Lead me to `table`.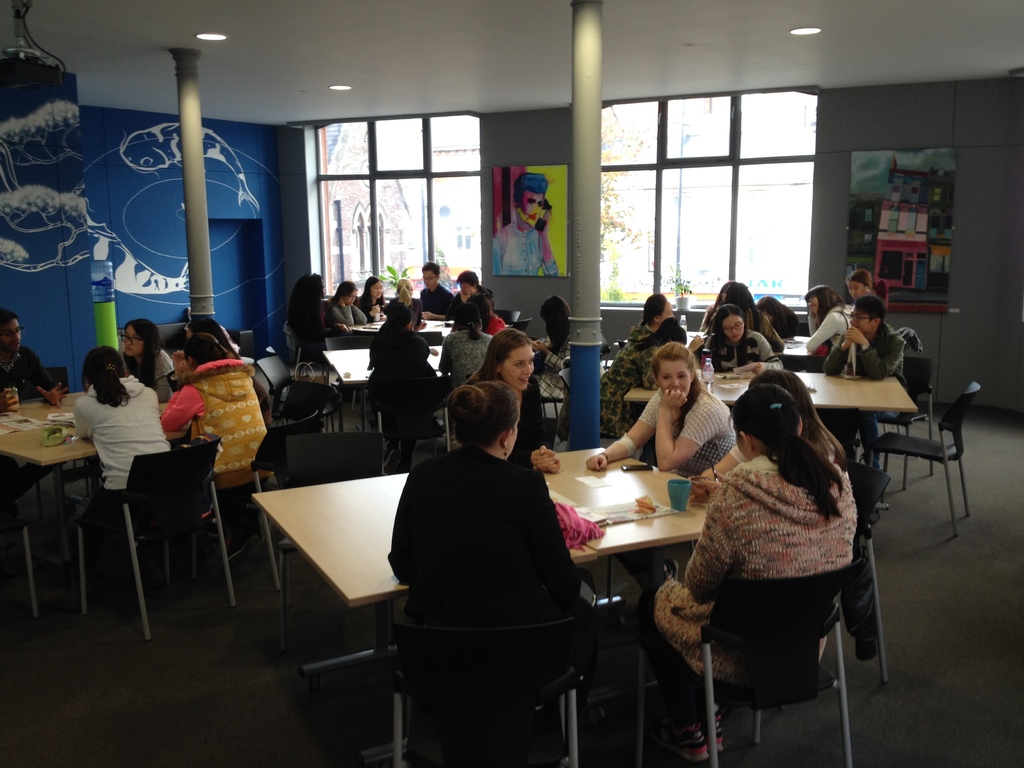
Lead to [left=346, top=313, right=454, bottom=339].
